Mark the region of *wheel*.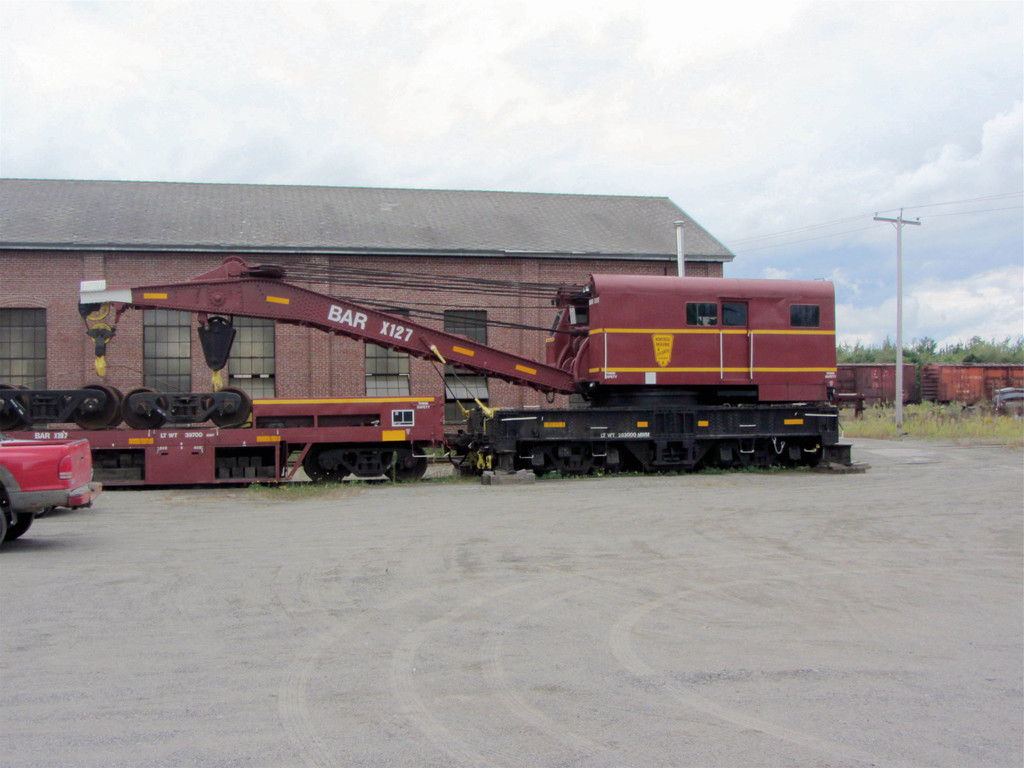
Region: select_region(207, 390, 251, 428).
